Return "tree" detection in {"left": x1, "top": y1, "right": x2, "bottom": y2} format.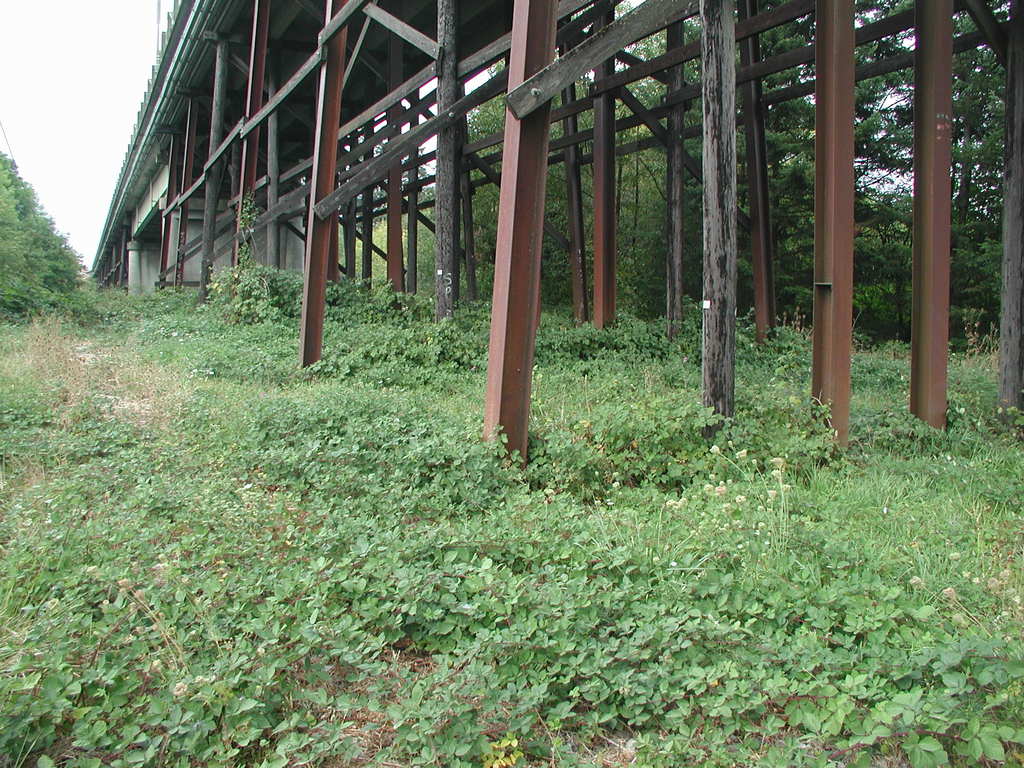
{"left": 333, "top": 0, "right": 1023, "bottom": 362}.
